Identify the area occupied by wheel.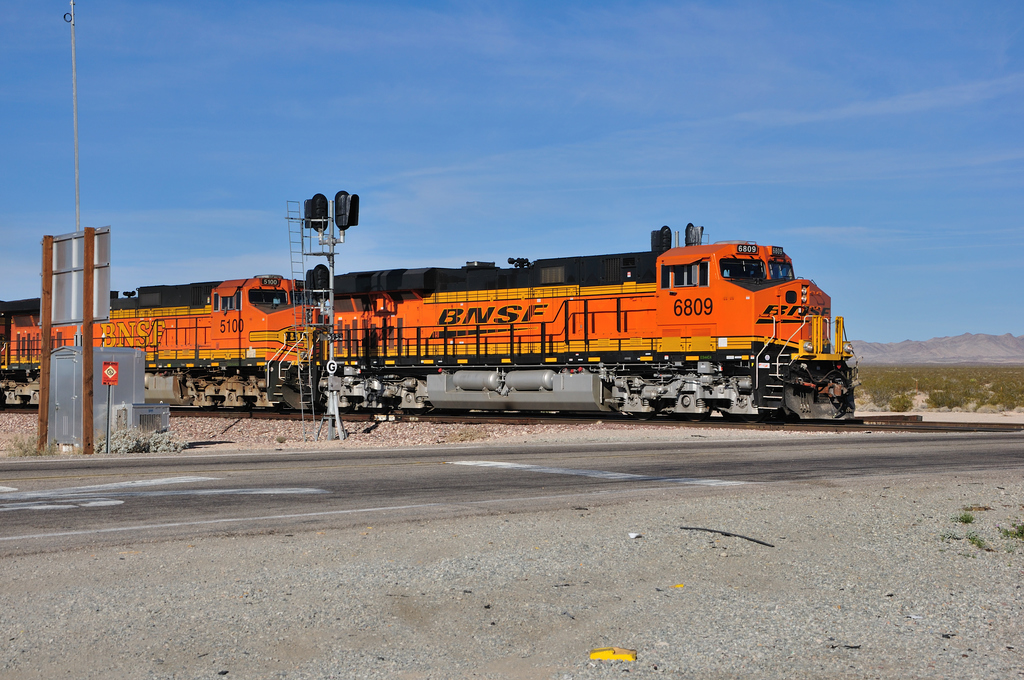
Area: 636, 414, 651, 422.
